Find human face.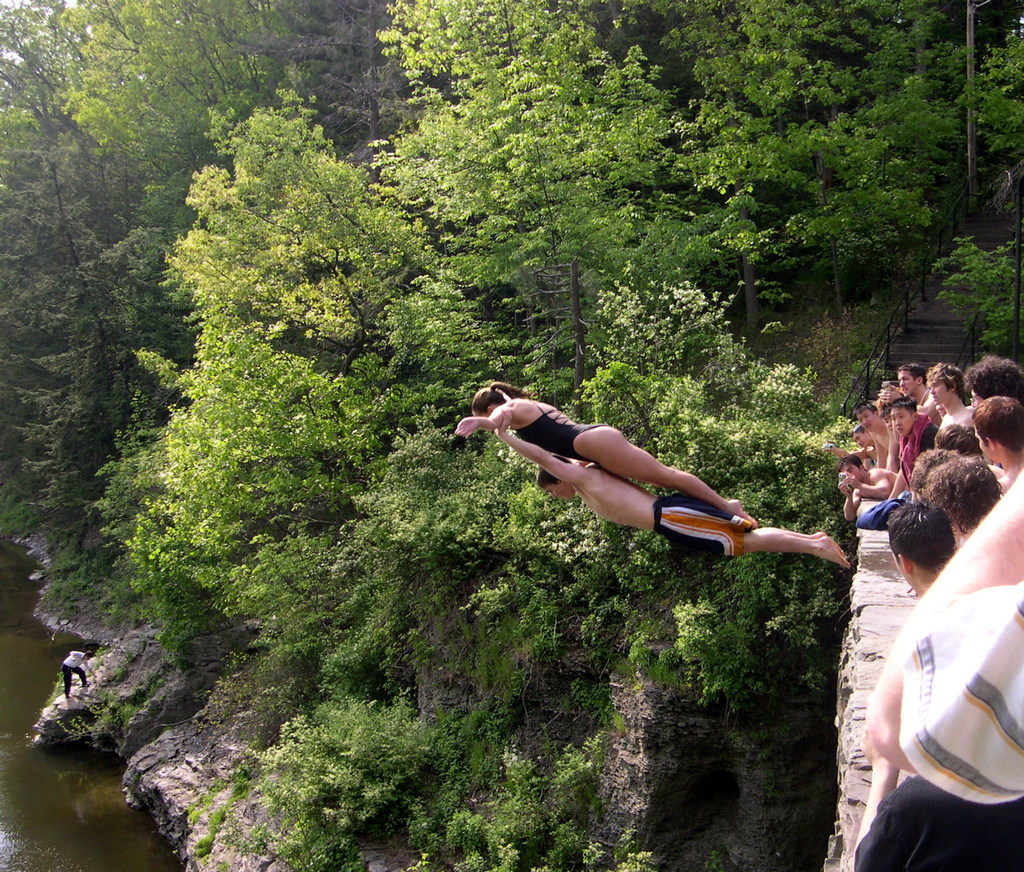
detection(848, 465, 857, 483).
